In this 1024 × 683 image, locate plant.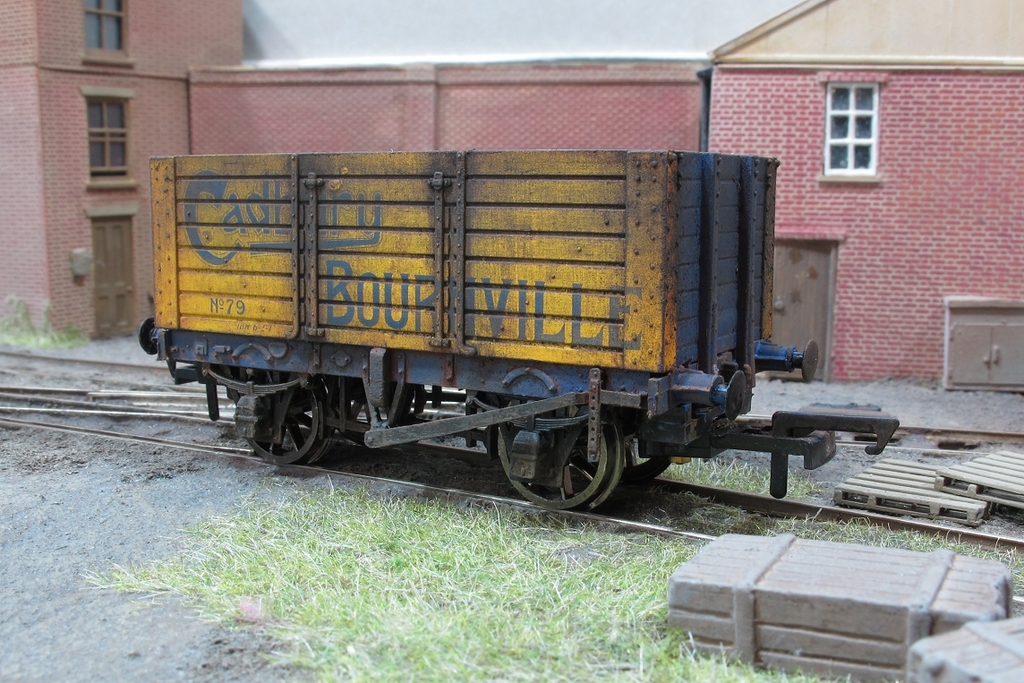
Bounding box: pyautogui.locateOnScreen(652, 459, 845, 507).
